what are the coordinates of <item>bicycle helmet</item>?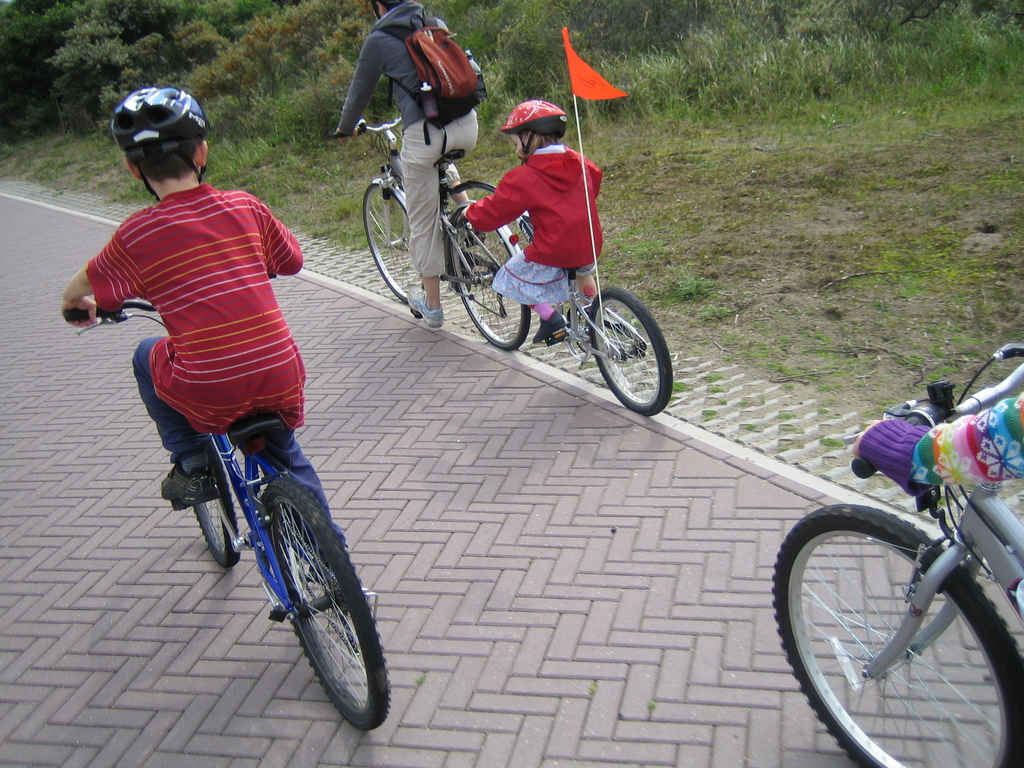
<region>109, 85, 203, 198</region>.
